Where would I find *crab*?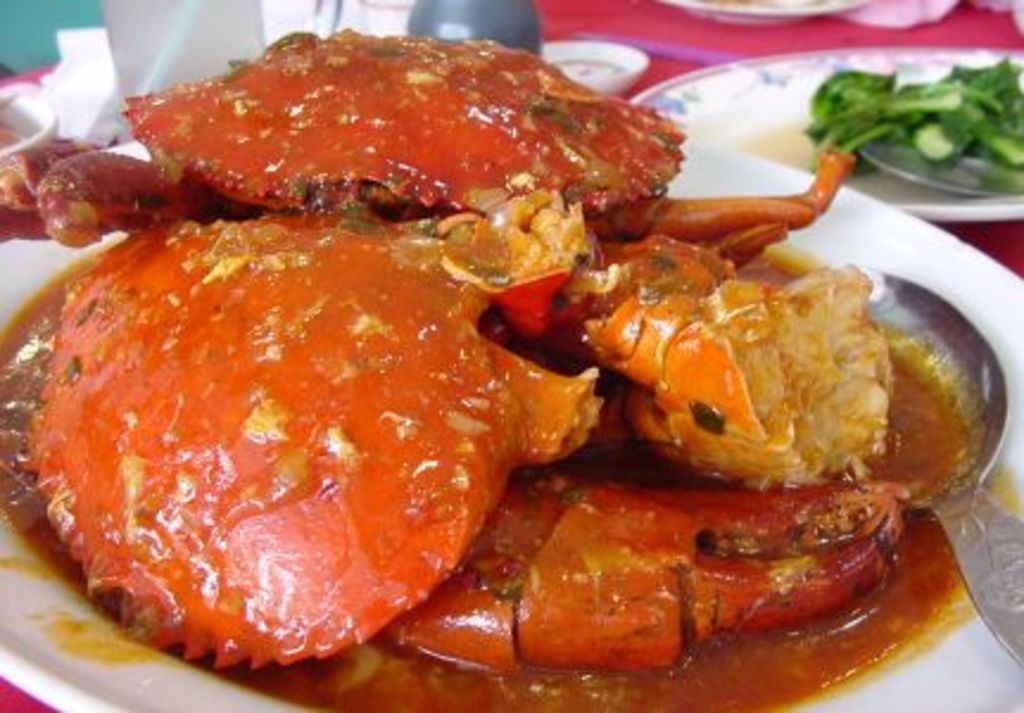
At 416:188:896:485.
